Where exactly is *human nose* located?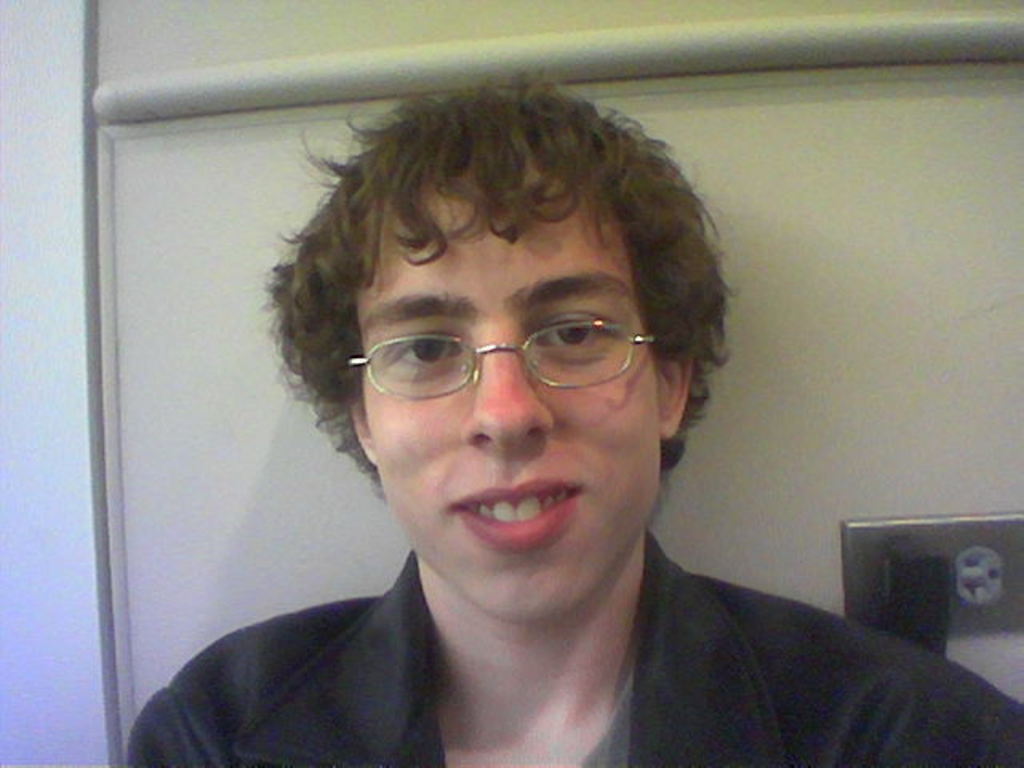
Its bounding box is box(466, 354, 549, 454).
